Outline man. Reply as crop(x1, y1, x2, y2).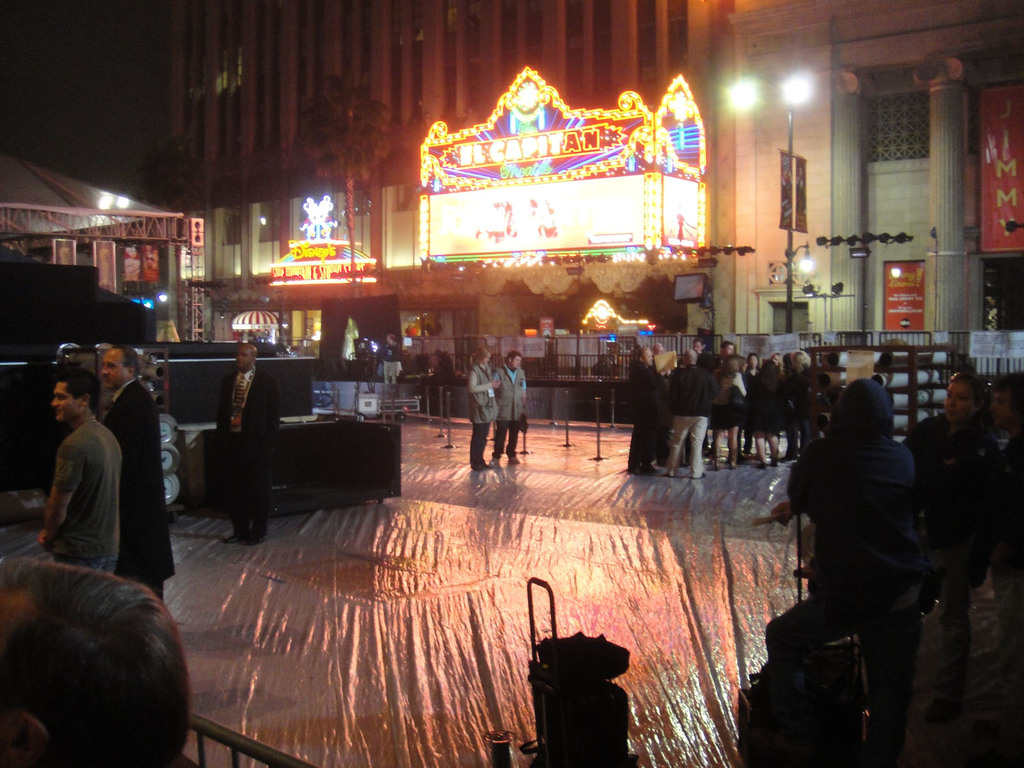
crop(21, 369, 143, 611).
